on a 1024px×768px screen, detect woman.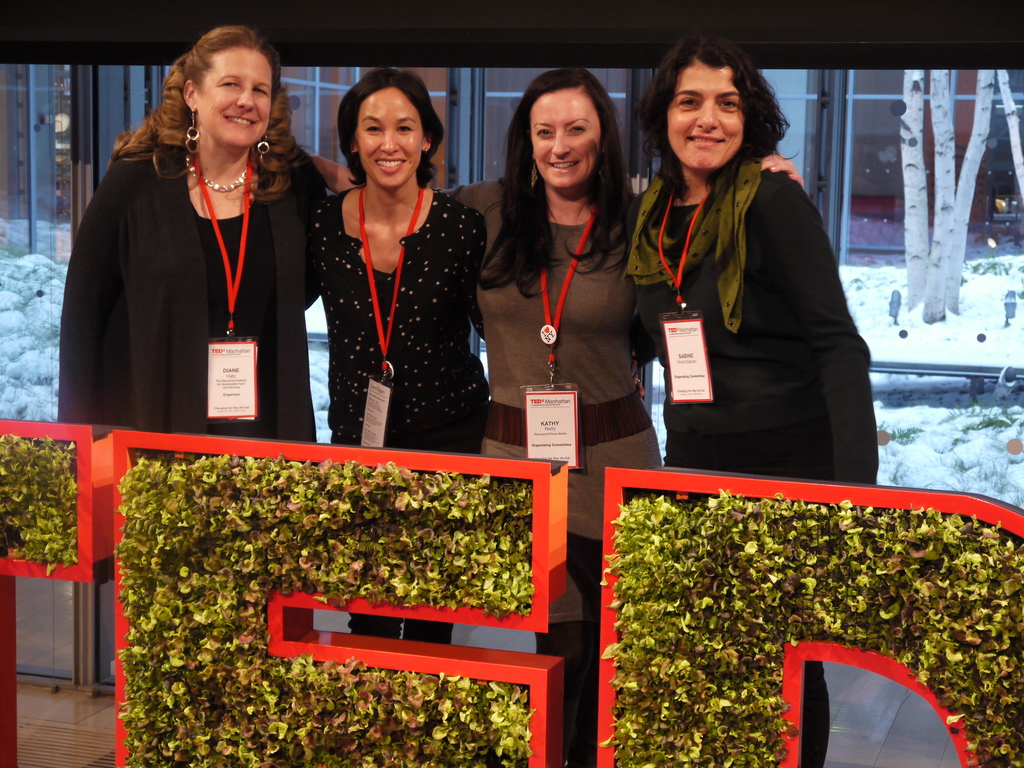
locate(298, 69, 489, 647).
